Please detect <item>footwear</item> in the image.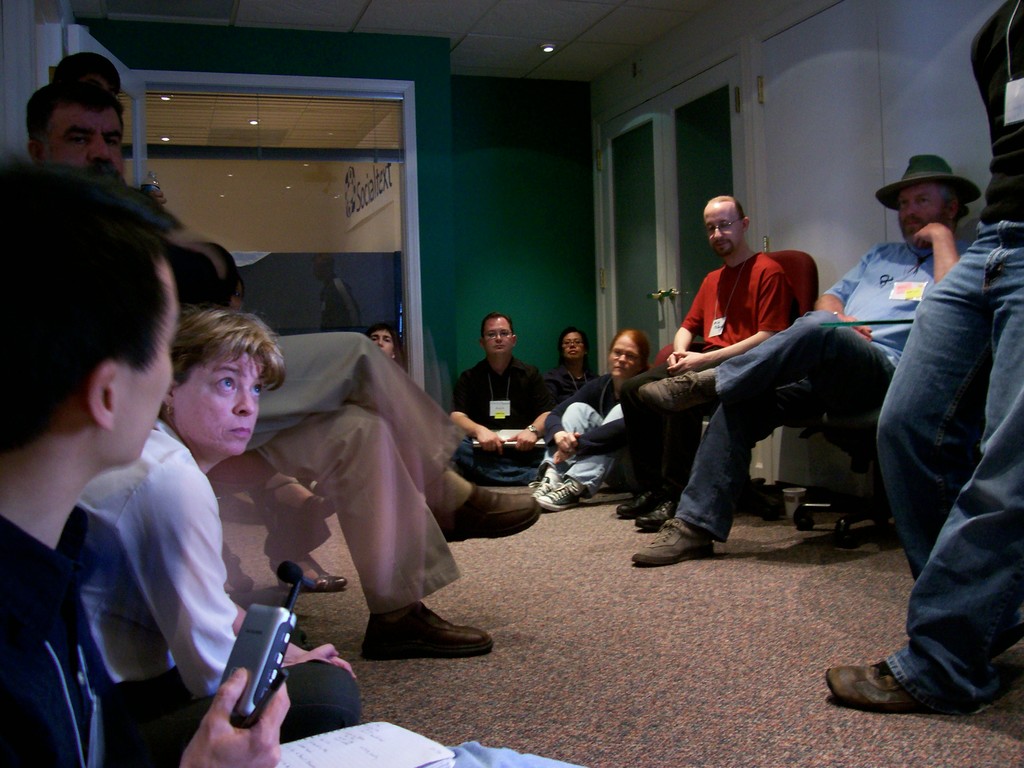
detection(642, 367, 725, 423).
